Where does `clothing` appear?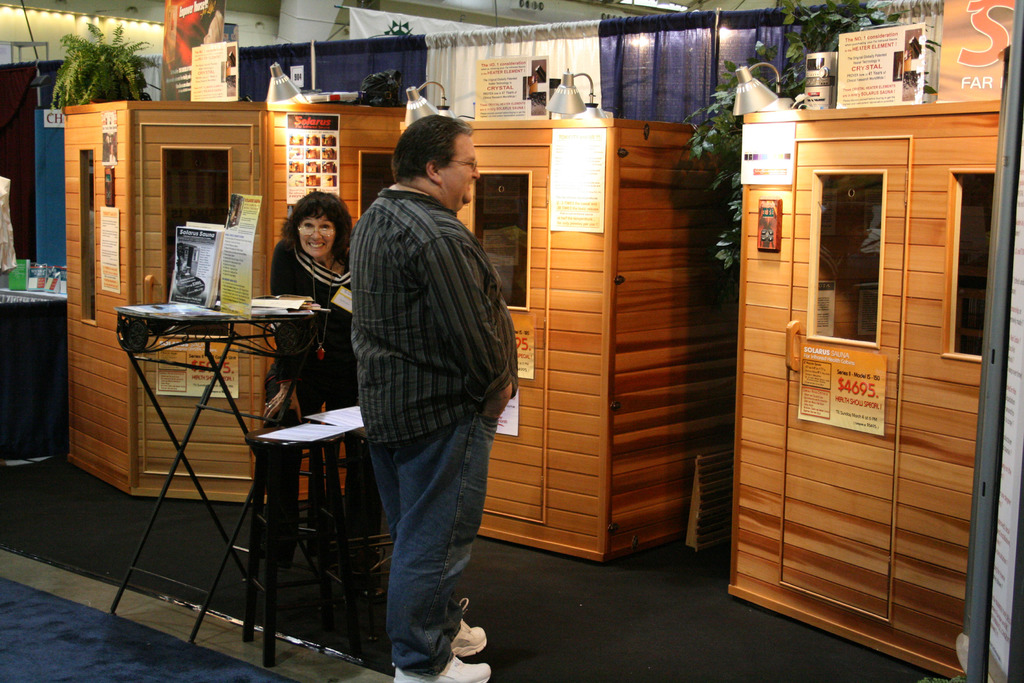
Appears at region(260, 237, 391, 567).
